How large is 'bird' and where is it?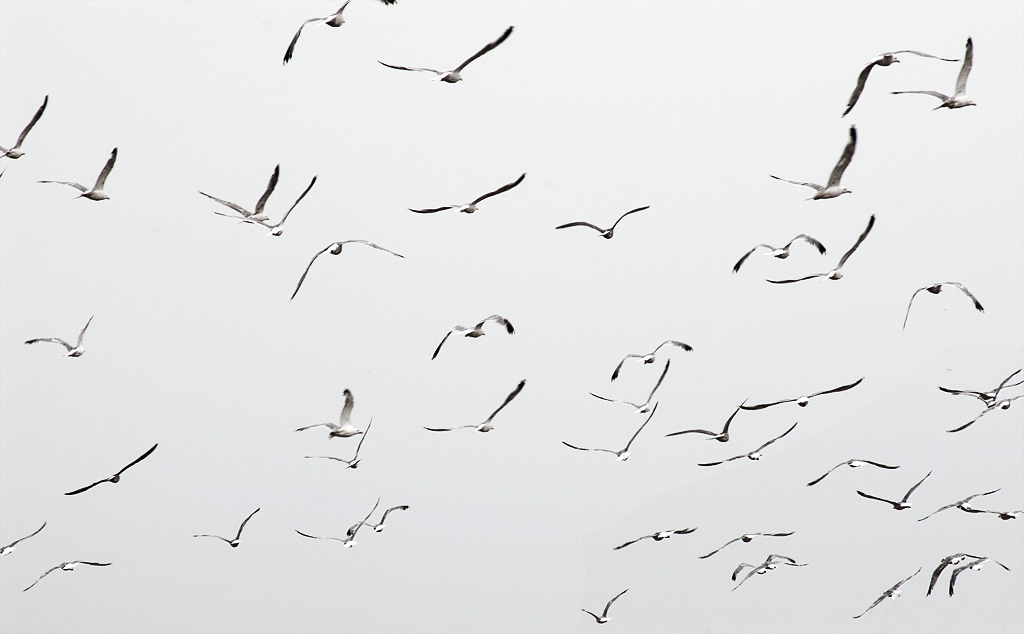
Bounding box: locate(291, 237, 408, 306).
